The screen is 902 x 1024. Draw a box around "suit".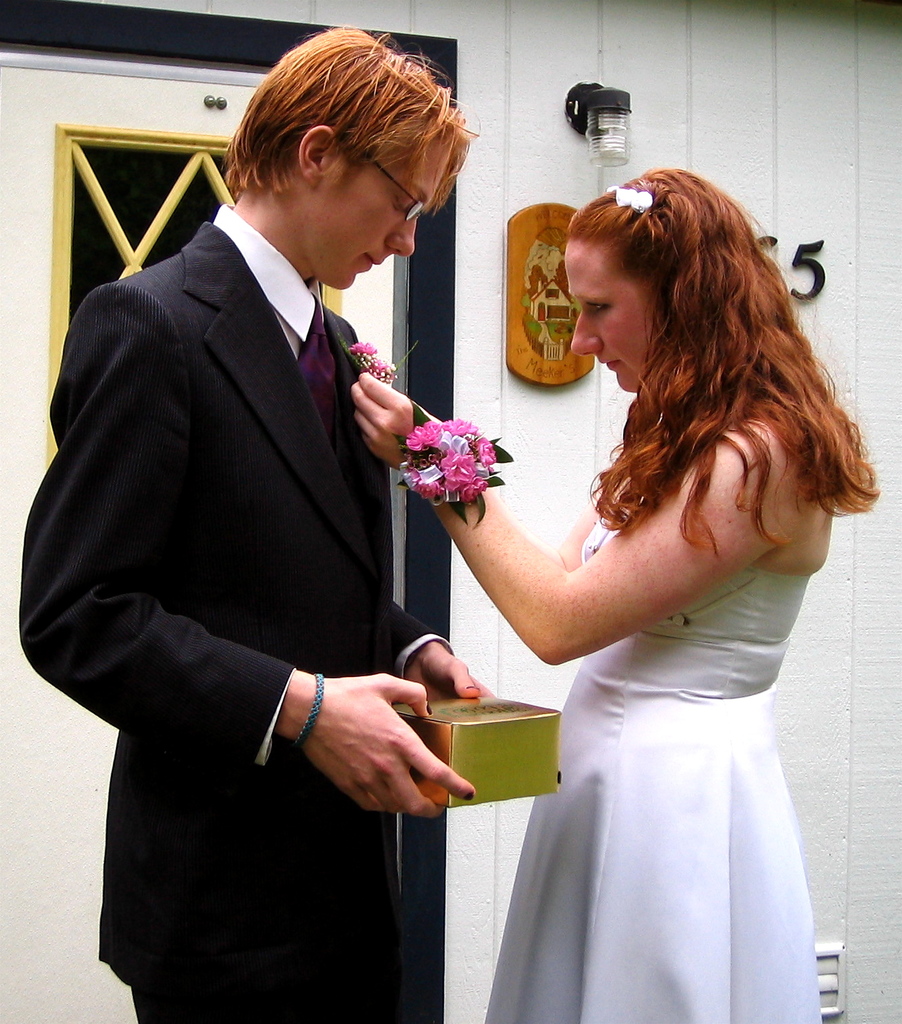
x1=17, y1=202, x2=455, y2=1023.
